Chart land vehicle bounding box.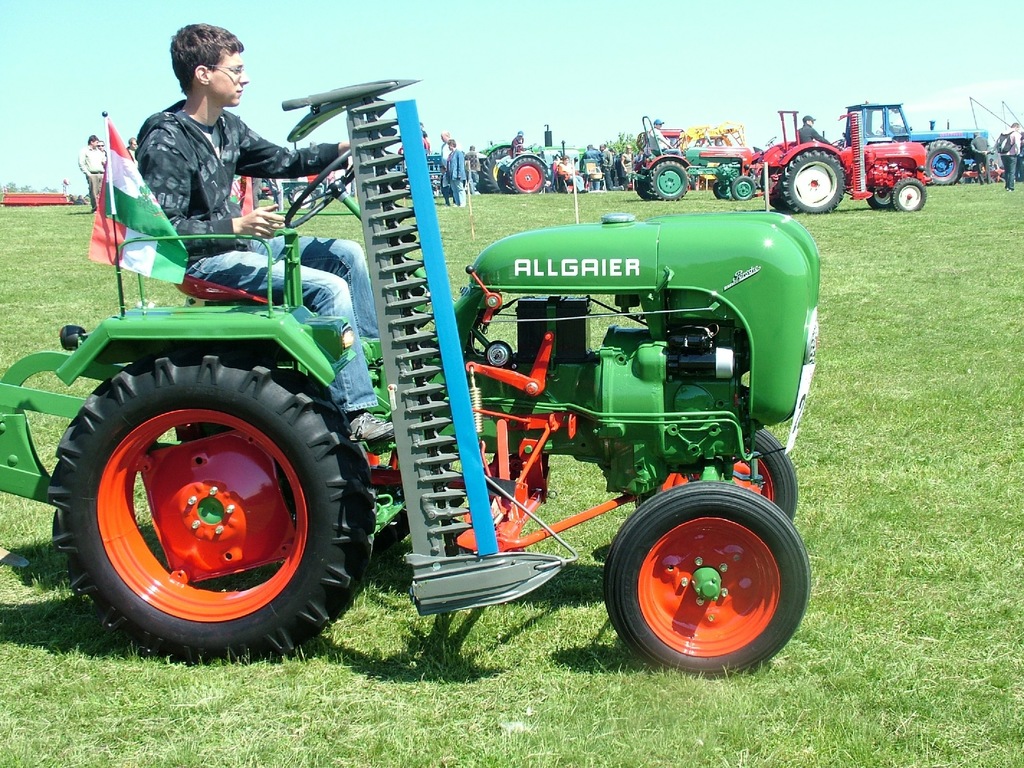
Charted: region(764, 108, 928, 212).
